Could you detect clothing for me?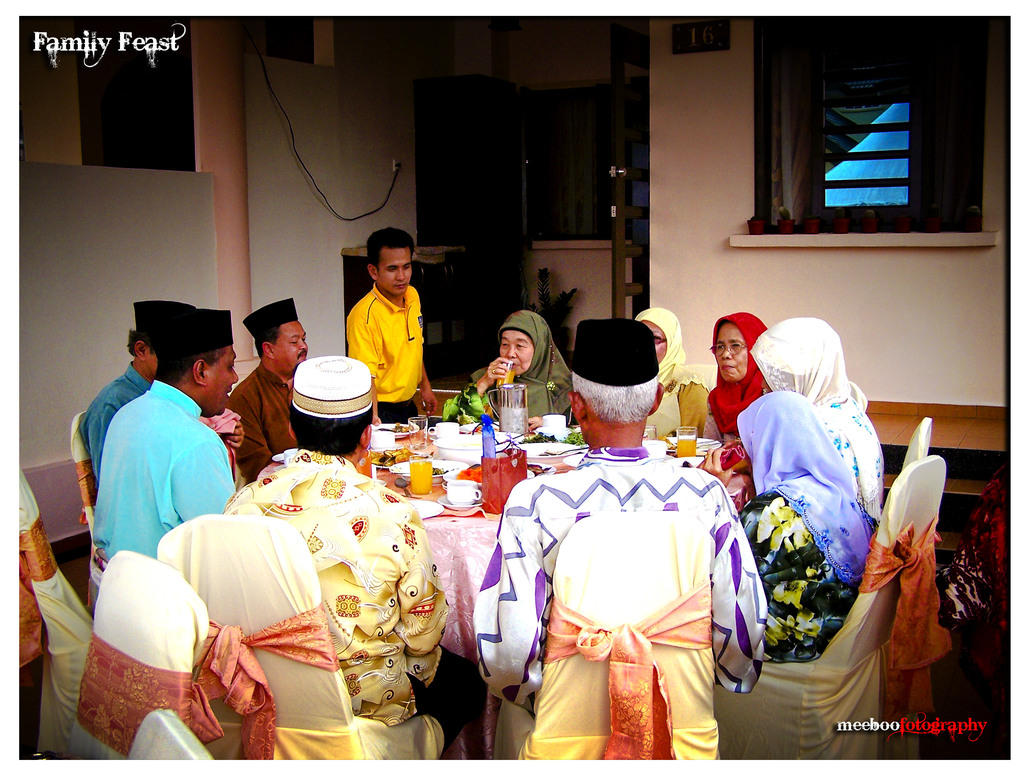
Detection result: 224,448,451,722.
